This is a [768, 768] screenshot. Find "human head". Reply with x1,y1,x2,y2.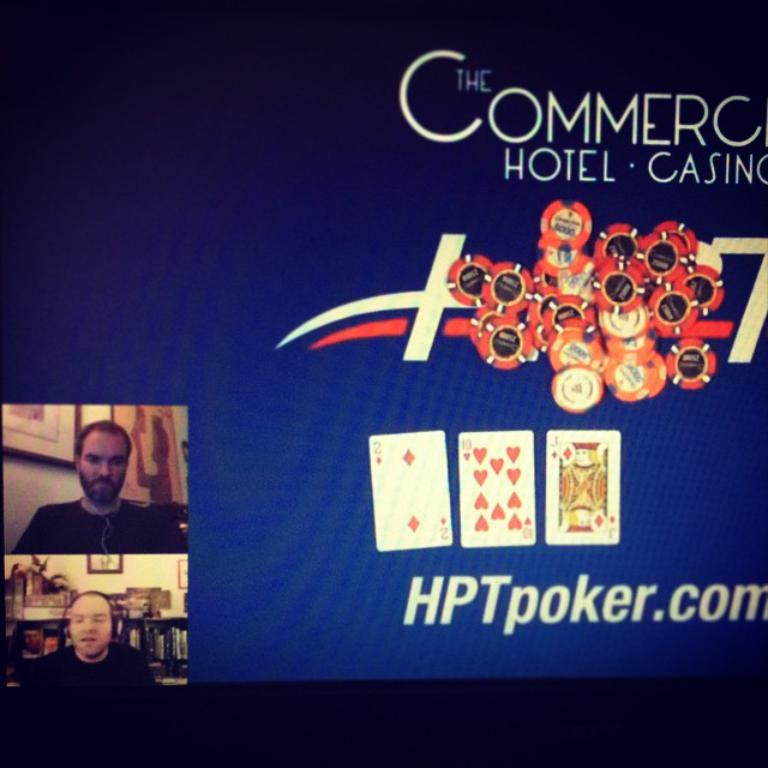
73,421,134,506.
